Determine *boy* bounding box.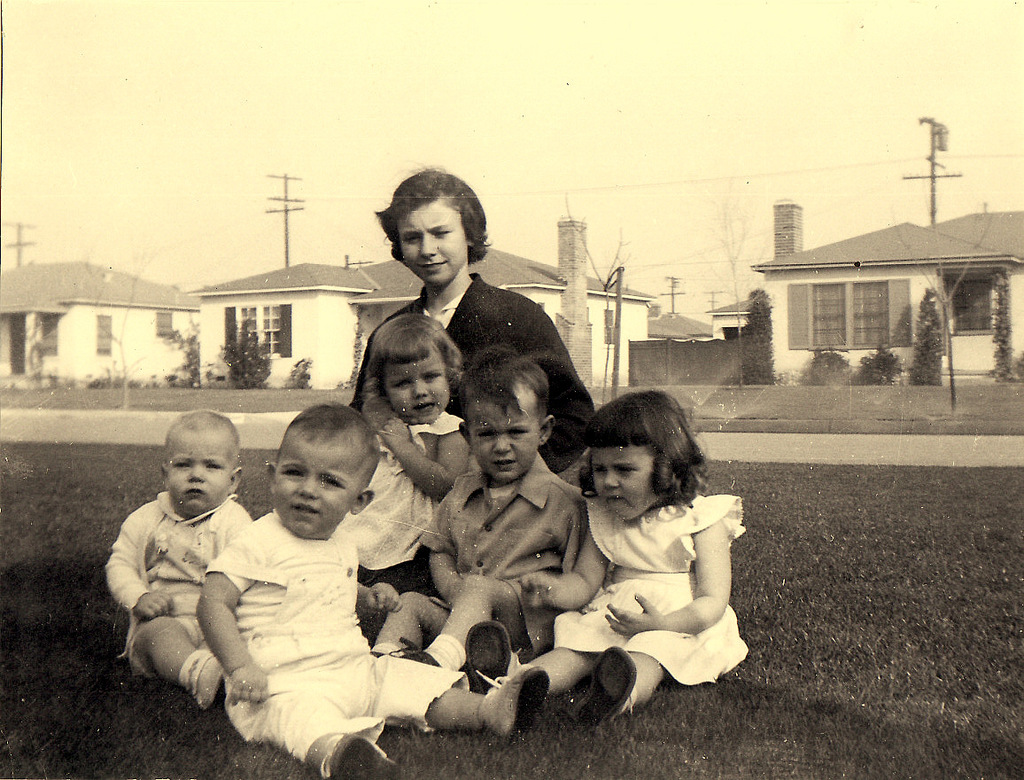
Determined: l=105, t=409, r=253, b=706.
